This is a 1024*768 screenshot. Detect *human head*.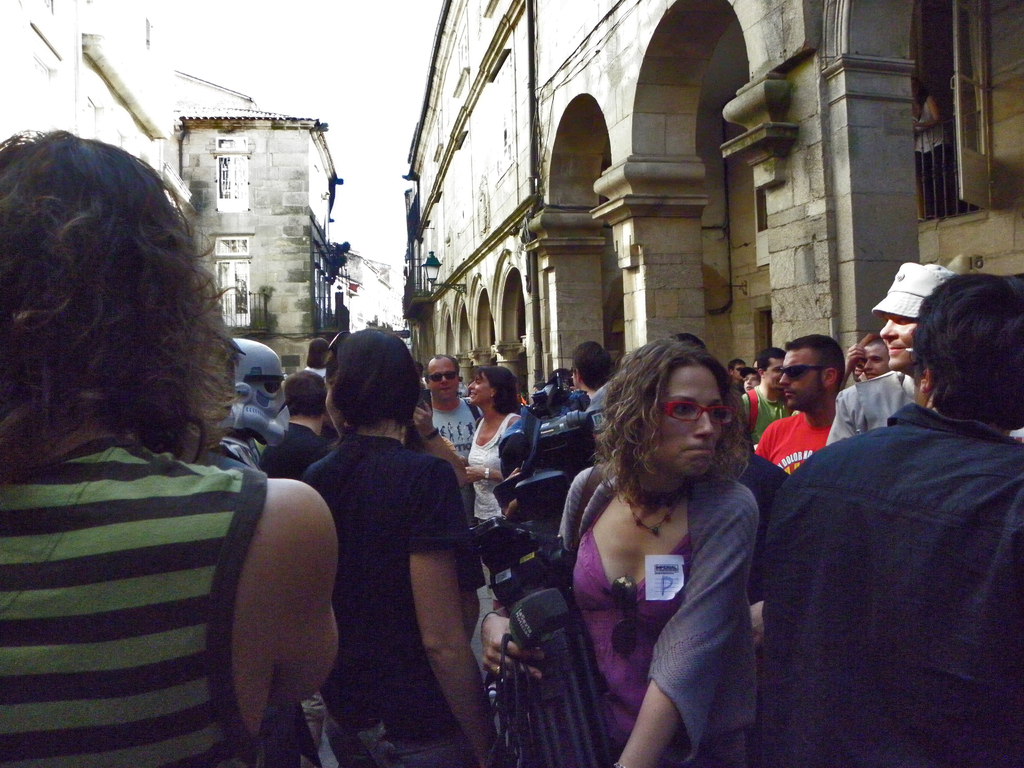
BBox(306, 337, 332, 368).
